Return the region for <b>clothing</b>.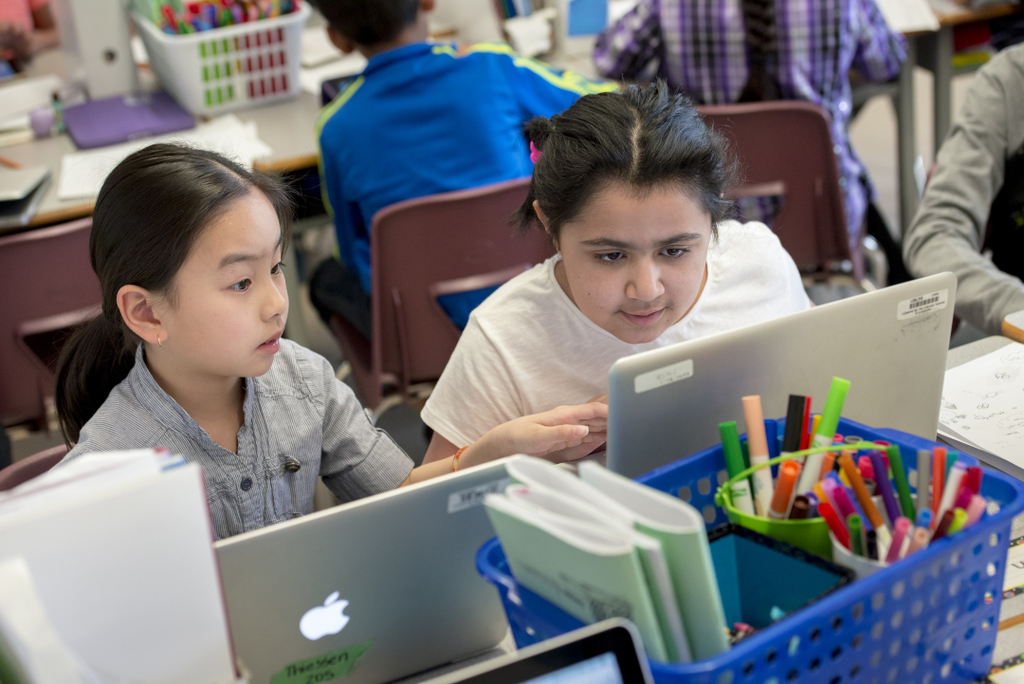
{"x1": 898, "y1": 43, "x2": 1023, "y2": 347}.
